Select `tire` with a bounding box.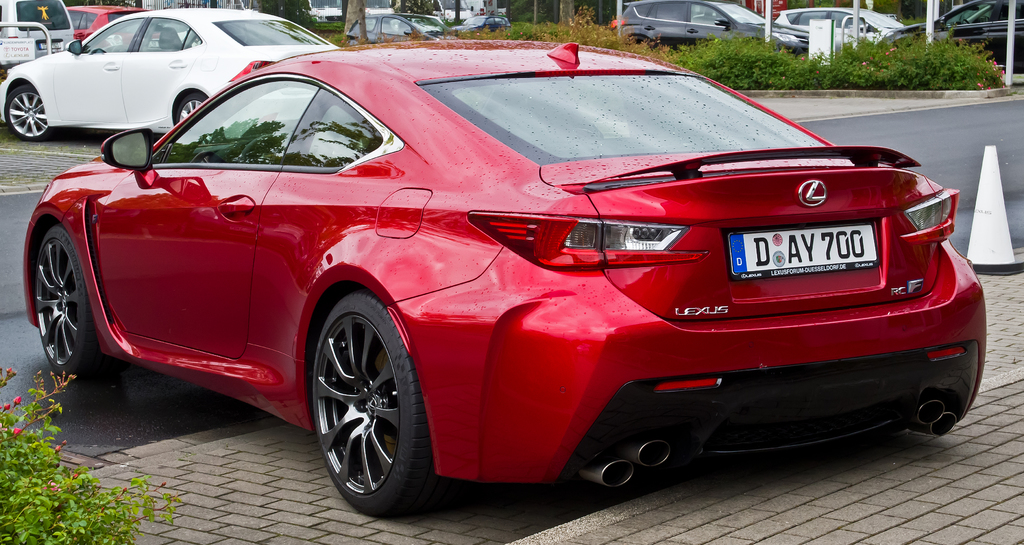
305,289,456,519.
